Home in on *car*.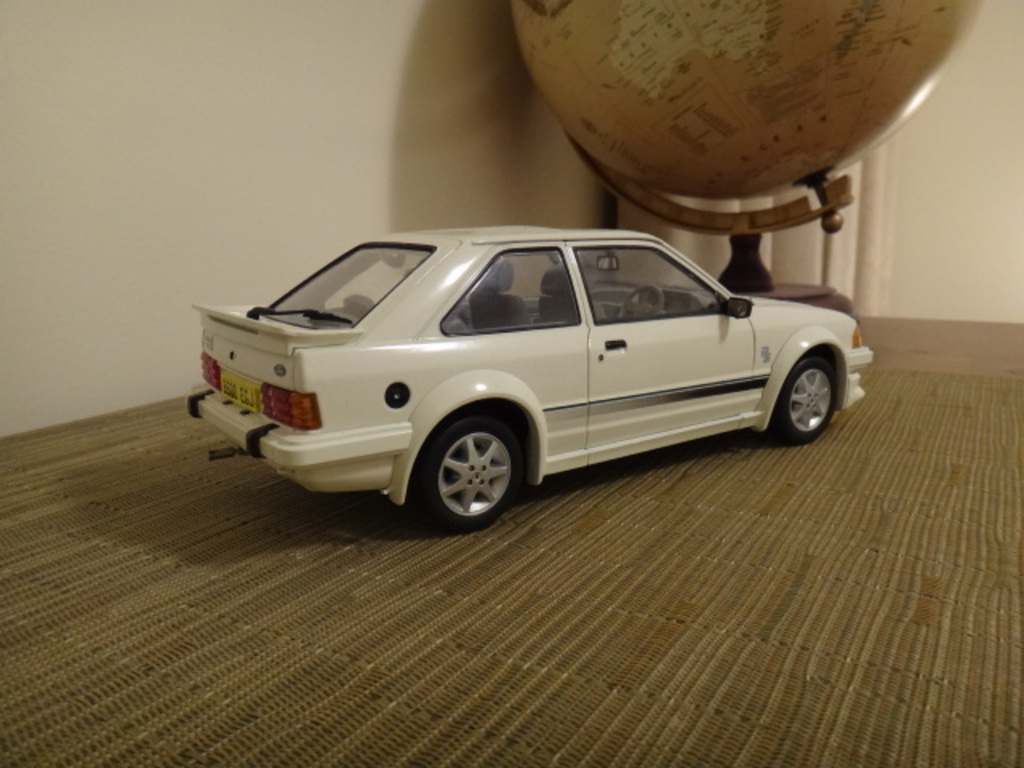
Homed in at 174:226:842:533.
